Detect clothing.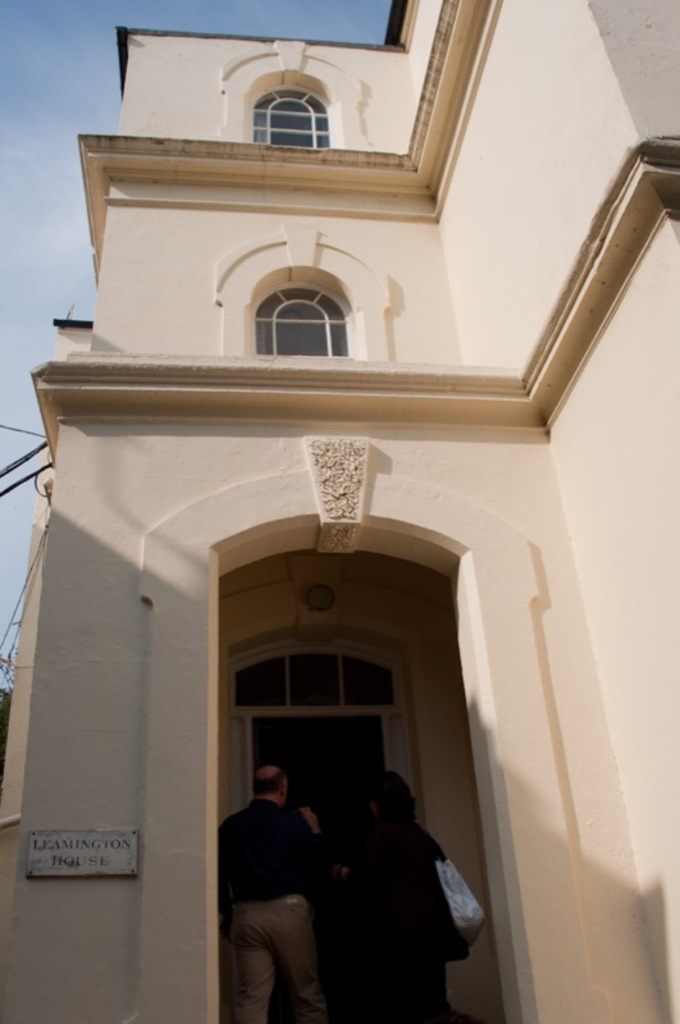
Detected at crop(328, 801, 444, 1023).
